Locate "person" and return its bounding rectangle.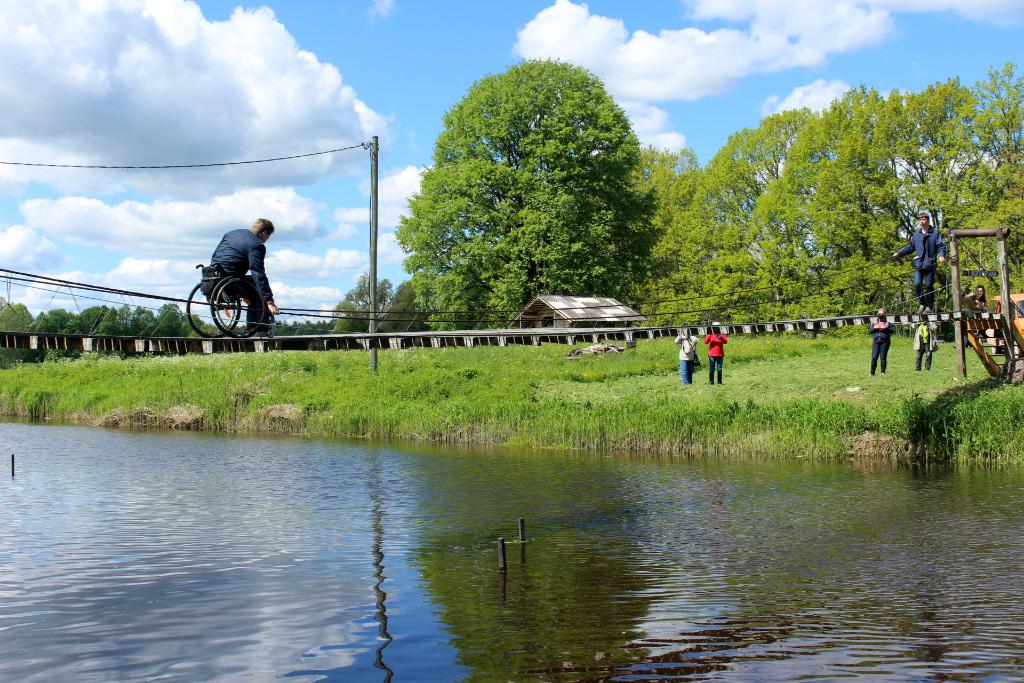
<bbox>207, 215, 273, 329</bbox>.
